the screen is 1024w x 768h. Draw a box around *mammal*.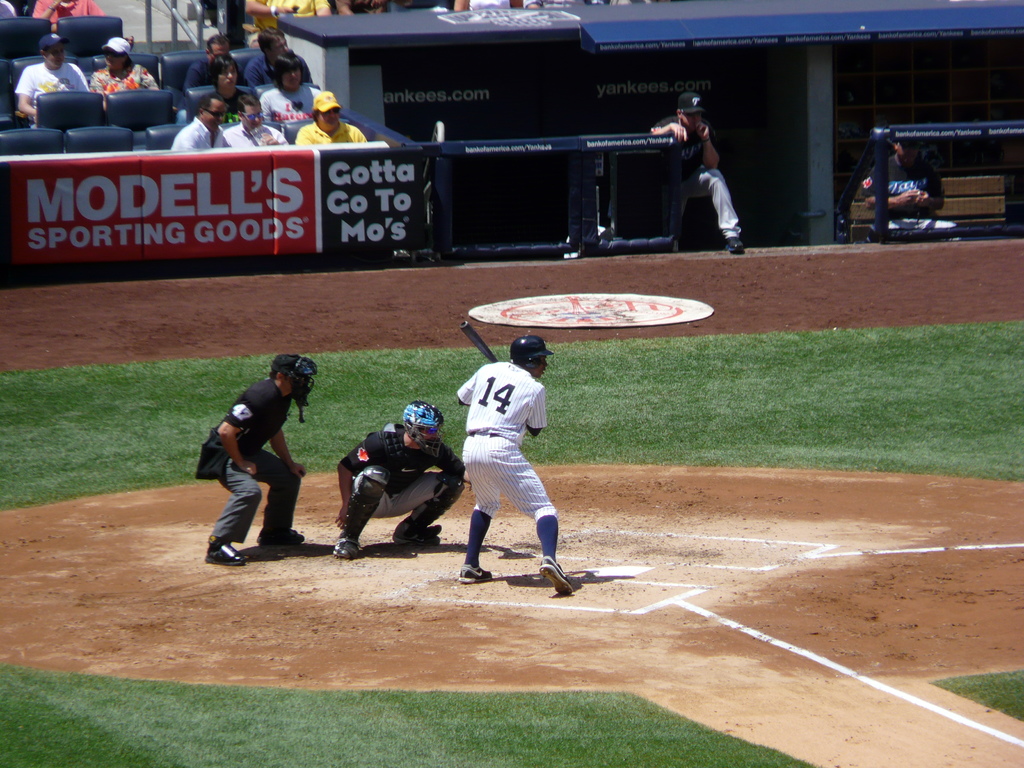
box(850, 141, 963, 244).
